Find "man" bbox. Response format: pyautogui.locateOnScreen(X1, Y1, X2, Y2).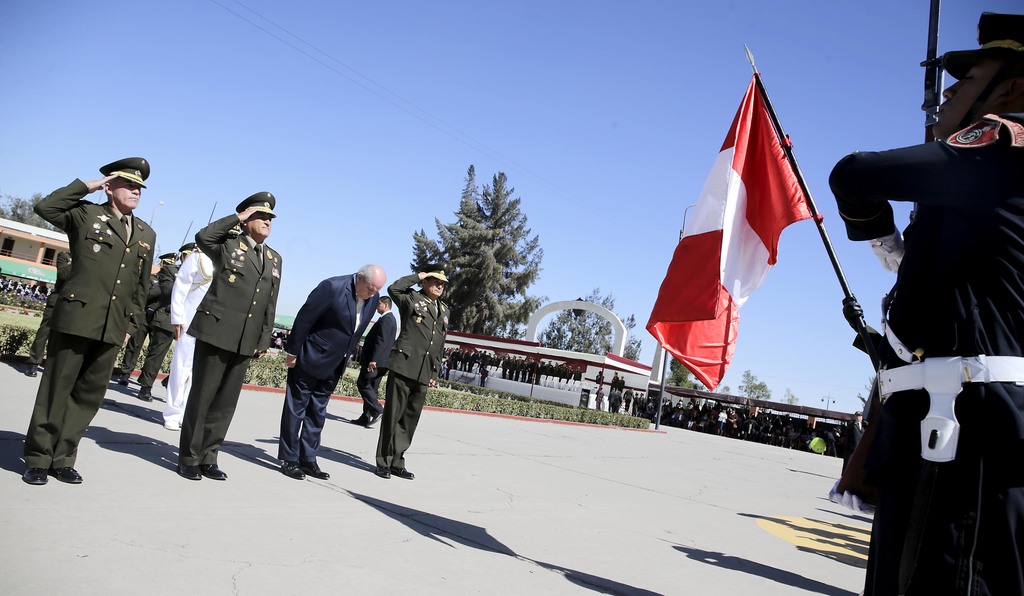
pyautogui.locateOnScreen(831, 15, 1023, 595).
